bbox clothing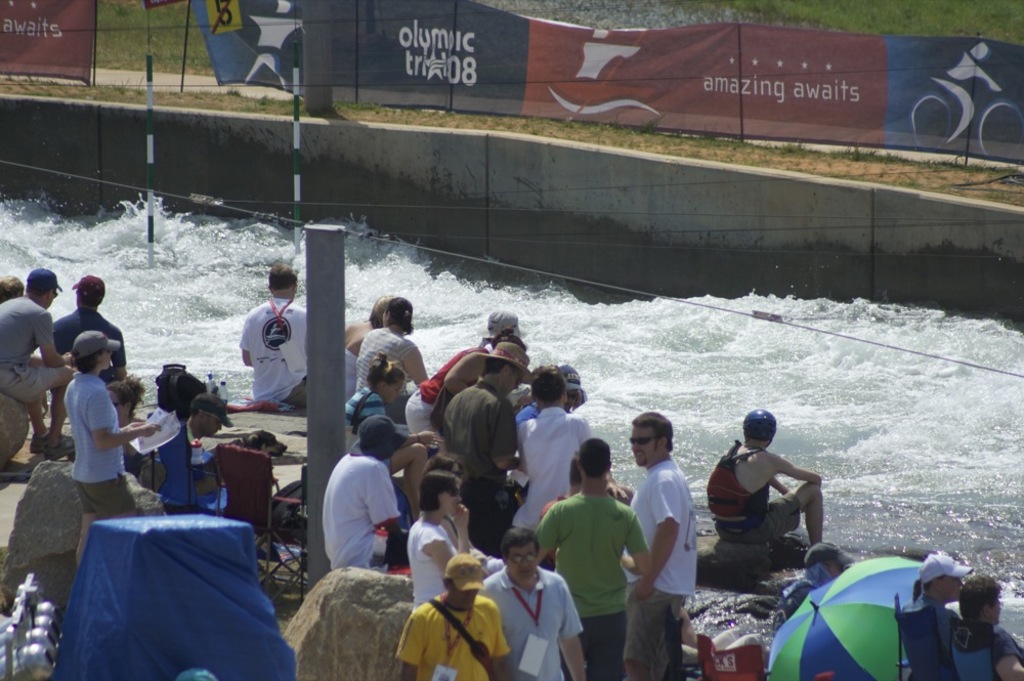
bbox=[51, 306, 127, 370]
